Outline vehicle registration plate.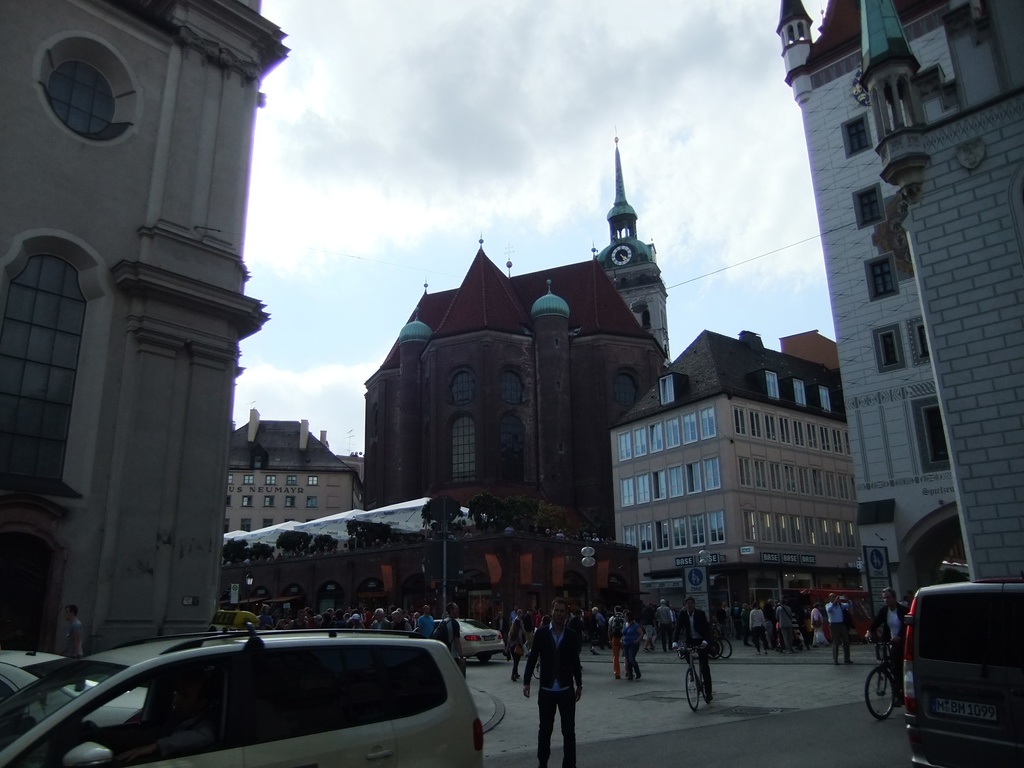
Outline: x1=936, y1=699, x2=1003, y2=725.
